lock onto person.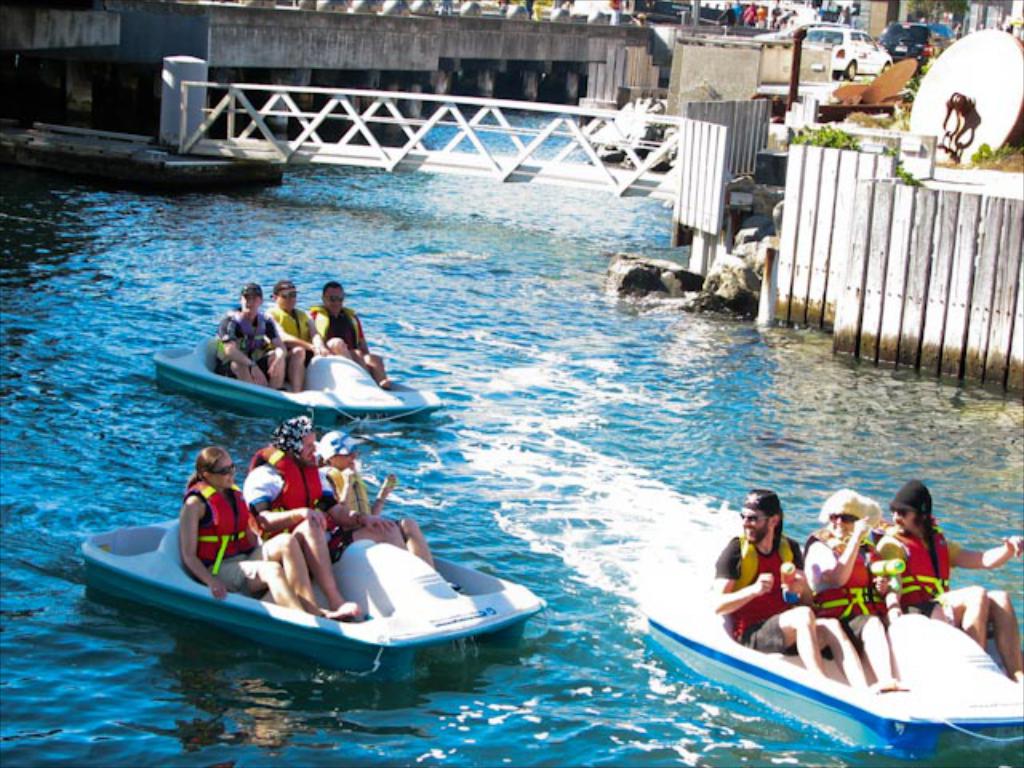
Locked: <region>314, 426, 466, 595</region>.
